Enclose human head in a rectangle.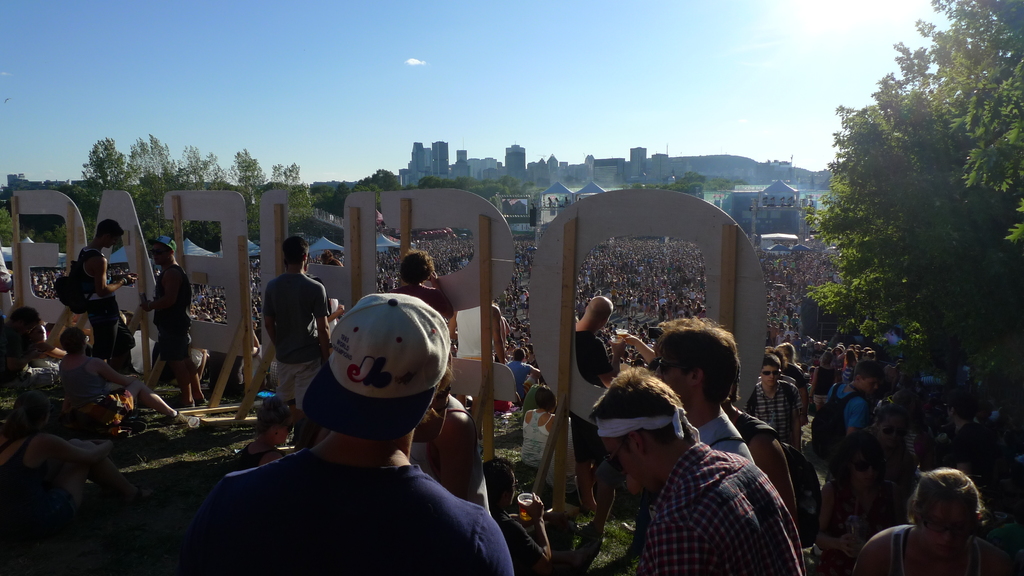
(x1=333, y1=301, x2=451, y2=439).
